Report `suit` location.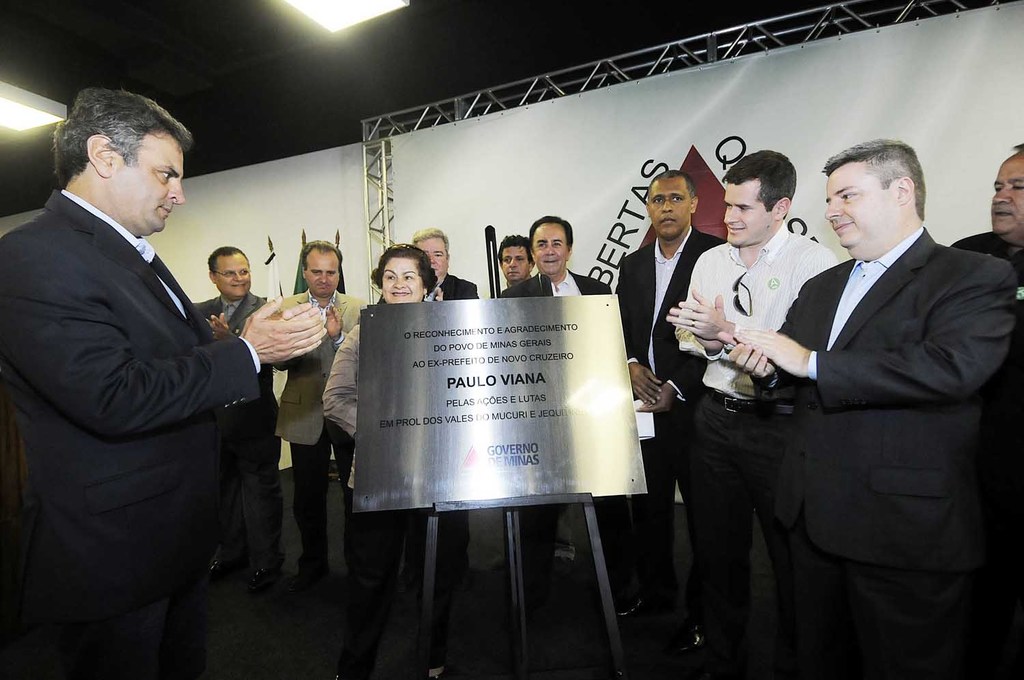
Report: BBox(425, 277, 476, 300).
